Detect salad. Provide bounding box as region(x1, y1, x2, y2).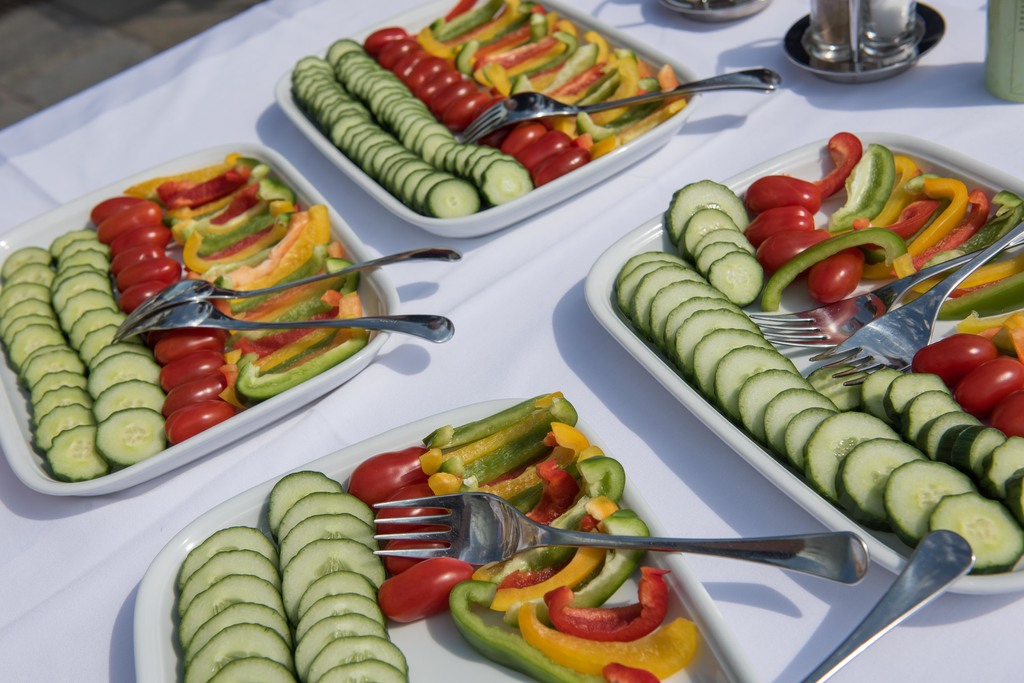
region(609, 125, 1023, 576).
